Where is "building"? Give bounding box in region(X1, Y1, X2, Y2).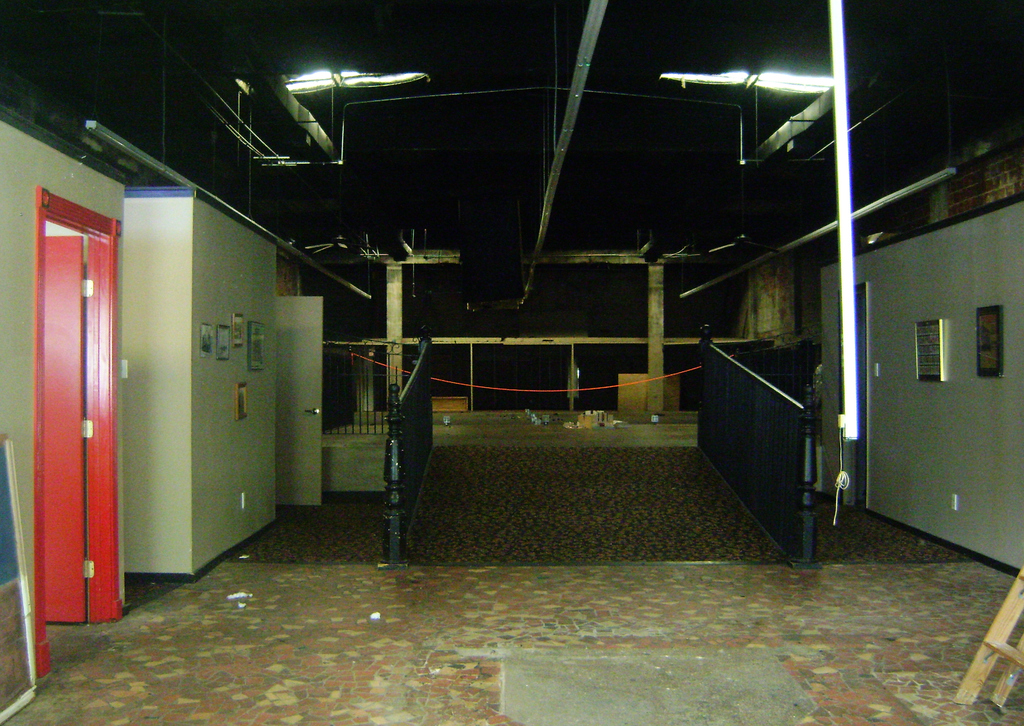
region(0, 0, 1023, 725).
